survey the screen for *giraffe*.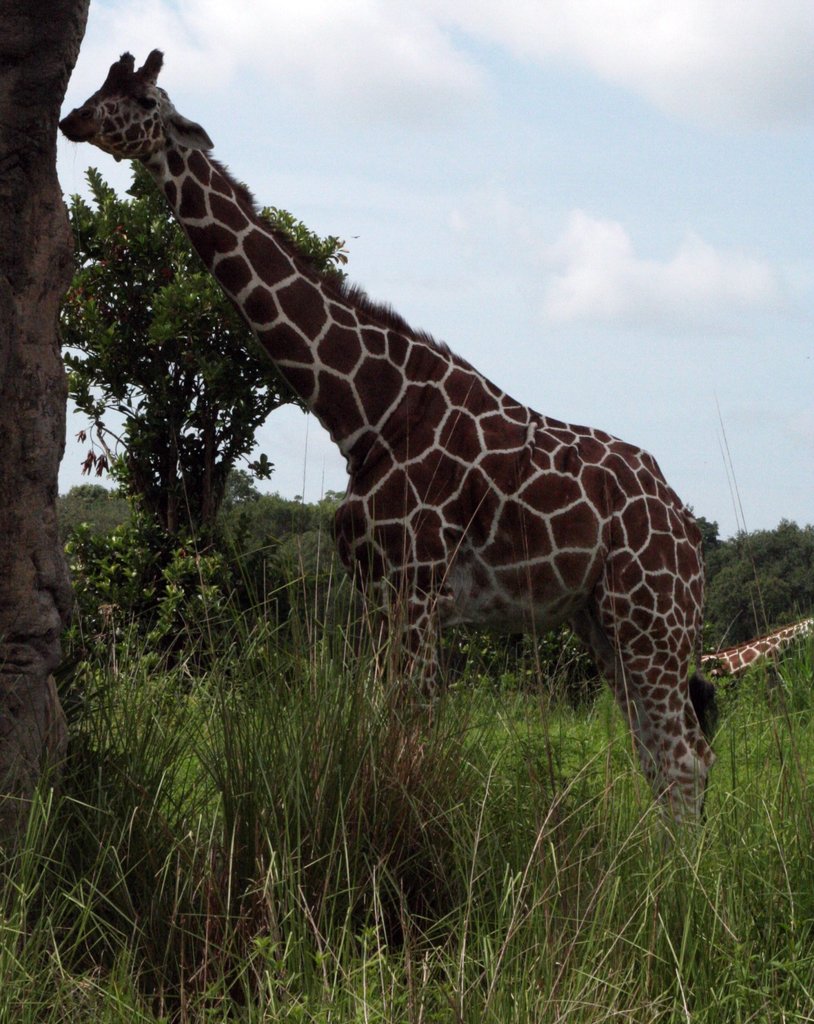
Survey found: (53, 82, 738, 853).
